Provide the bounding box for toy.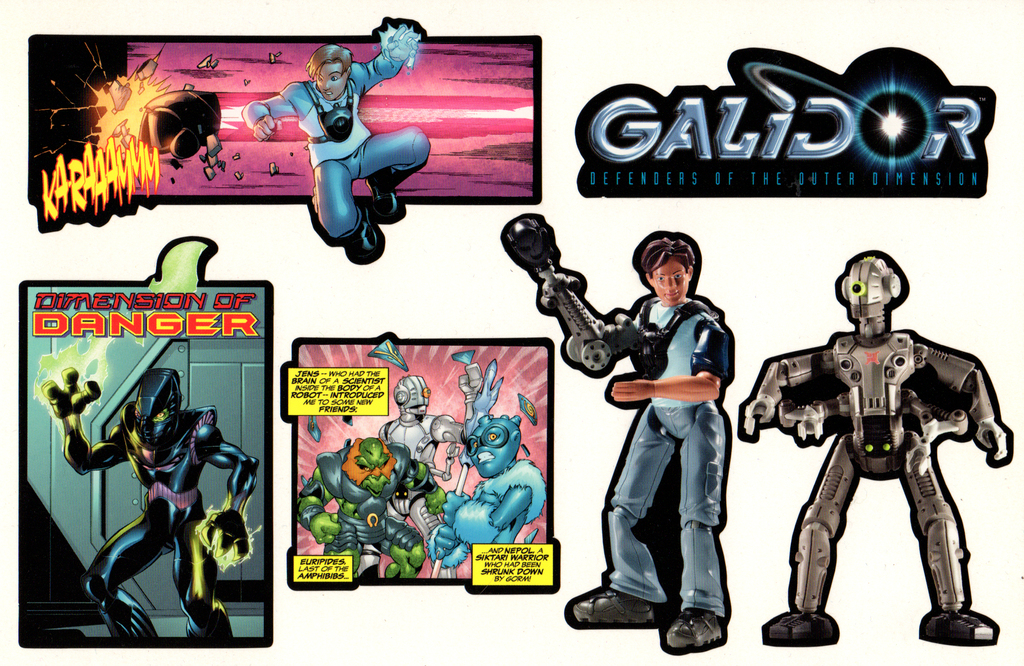
x1=751 y1=248 x2=1013 y2=640.
